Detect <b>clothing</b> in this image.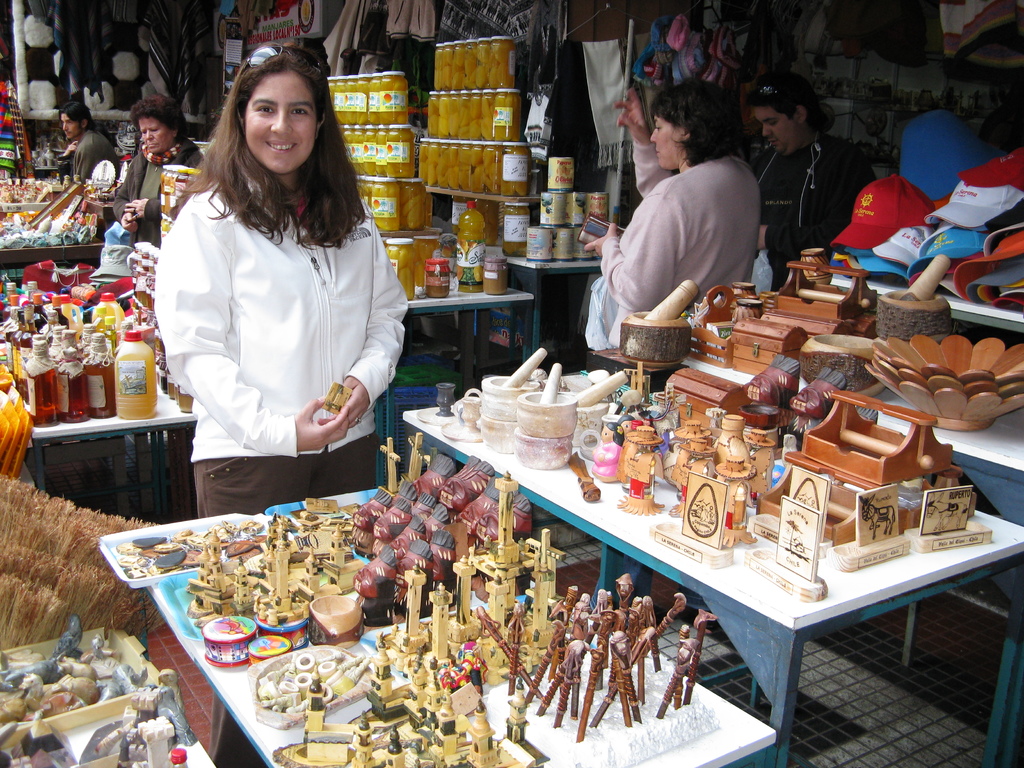
Detection: box(145, 136, 396, 487).
